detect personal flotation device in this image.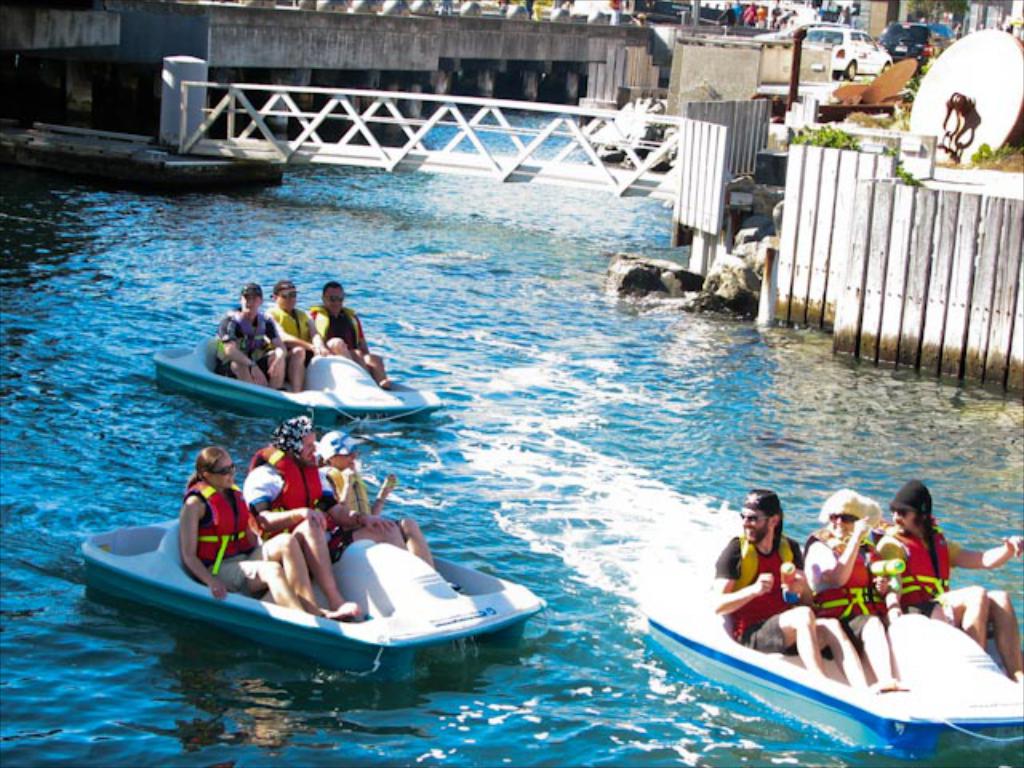
Detection: bbox=[318, 458, 366, 520].
